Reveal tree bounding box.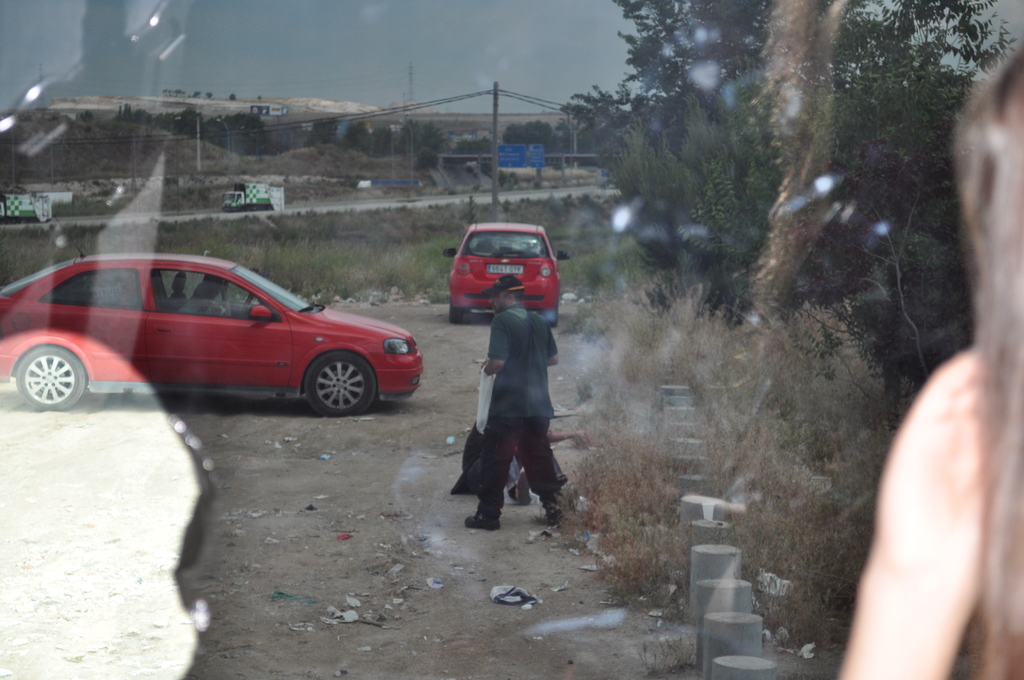
Revealed: pyautogui.locateOnScreen(558, 0, 1018, 397).
